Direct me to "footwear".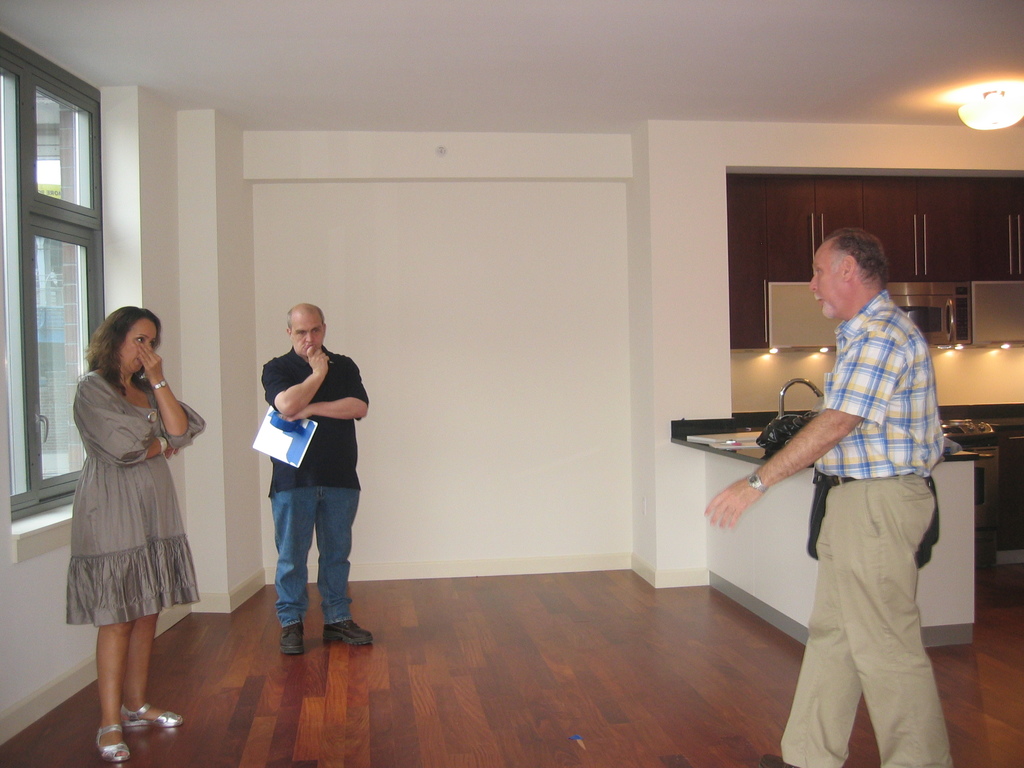
Direction: <region>93, 723, 132, 766</region>.
